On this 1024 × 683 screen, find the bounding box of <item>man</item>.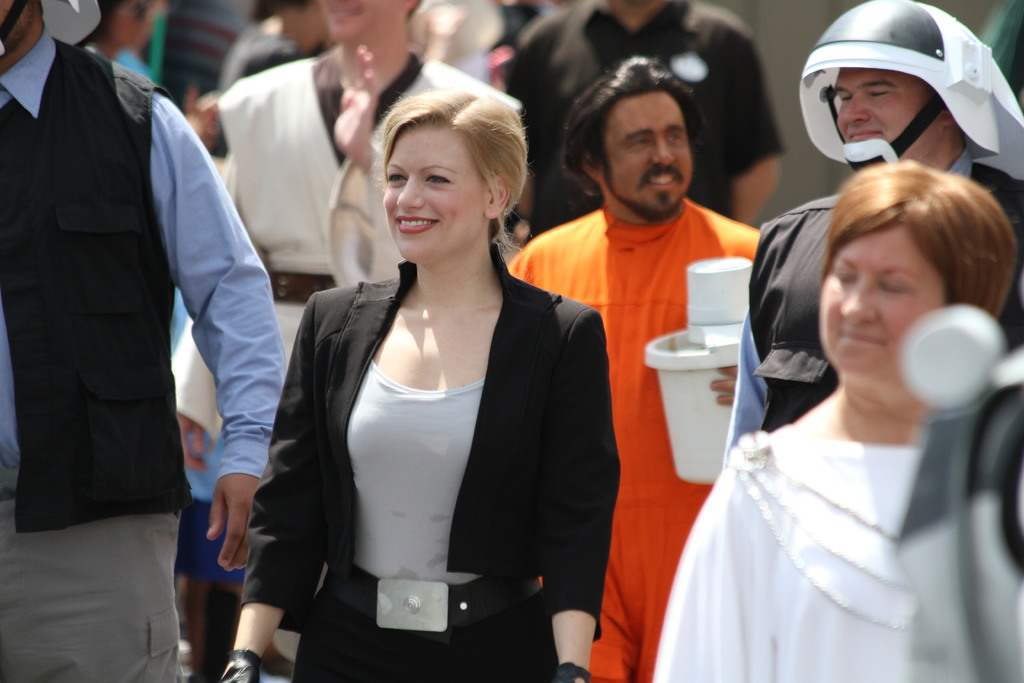
Bounding box: 498/0/789/252.
